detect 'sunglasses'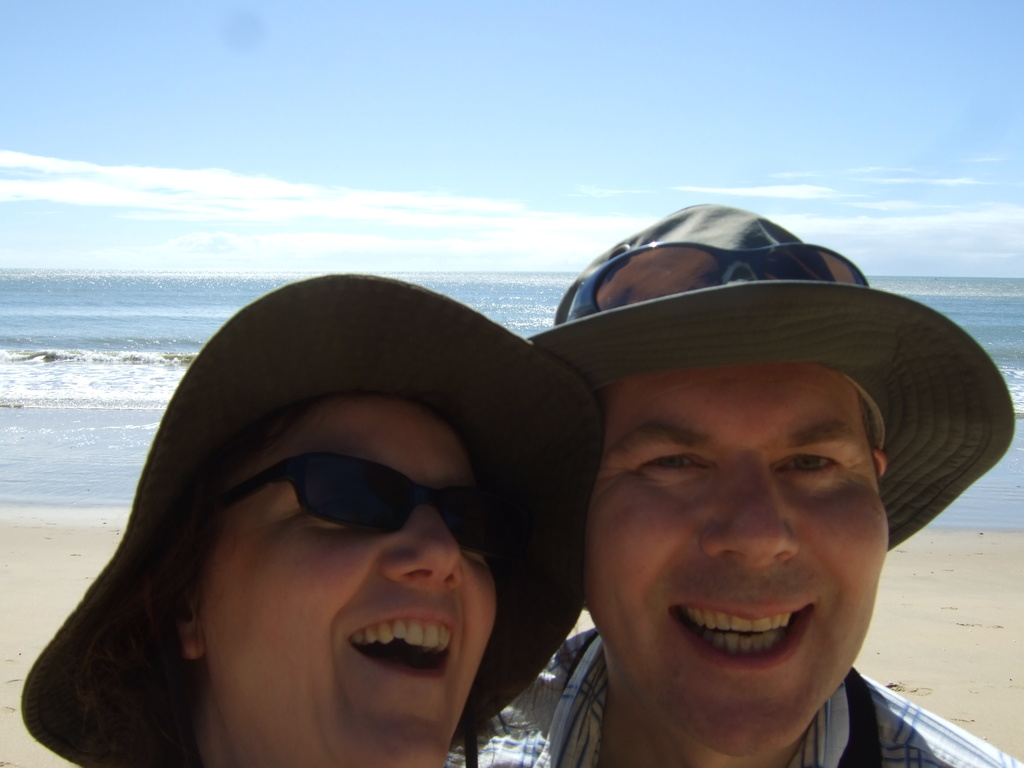
select_region(565, 240, 870, 322)
